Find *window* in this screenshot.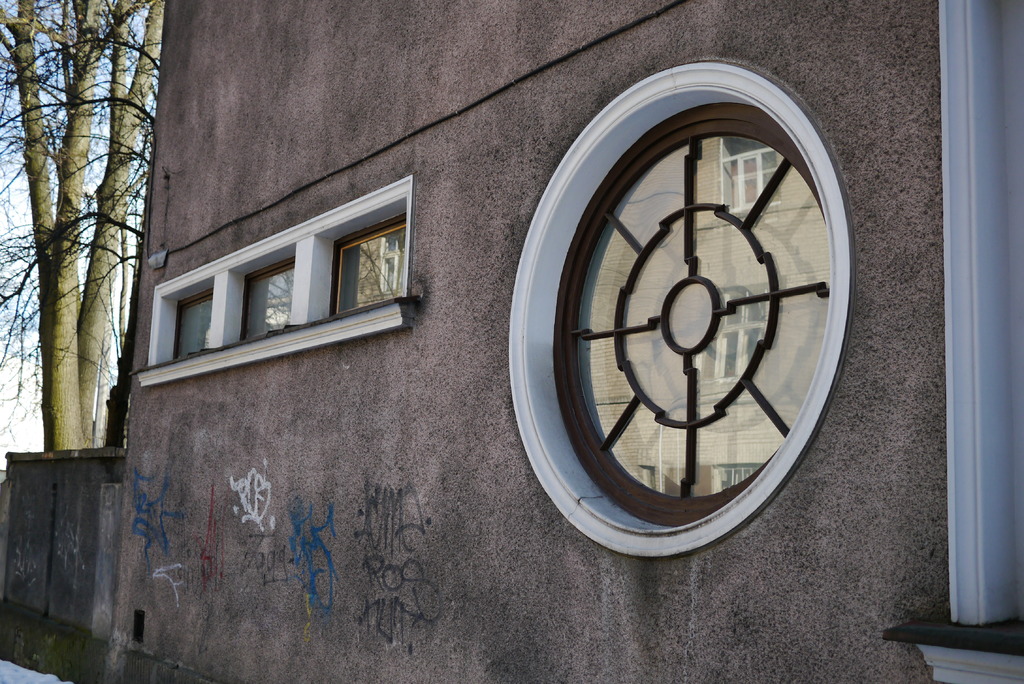
The bounding box for *window* is l=173, t=291, r=216, b=354.
